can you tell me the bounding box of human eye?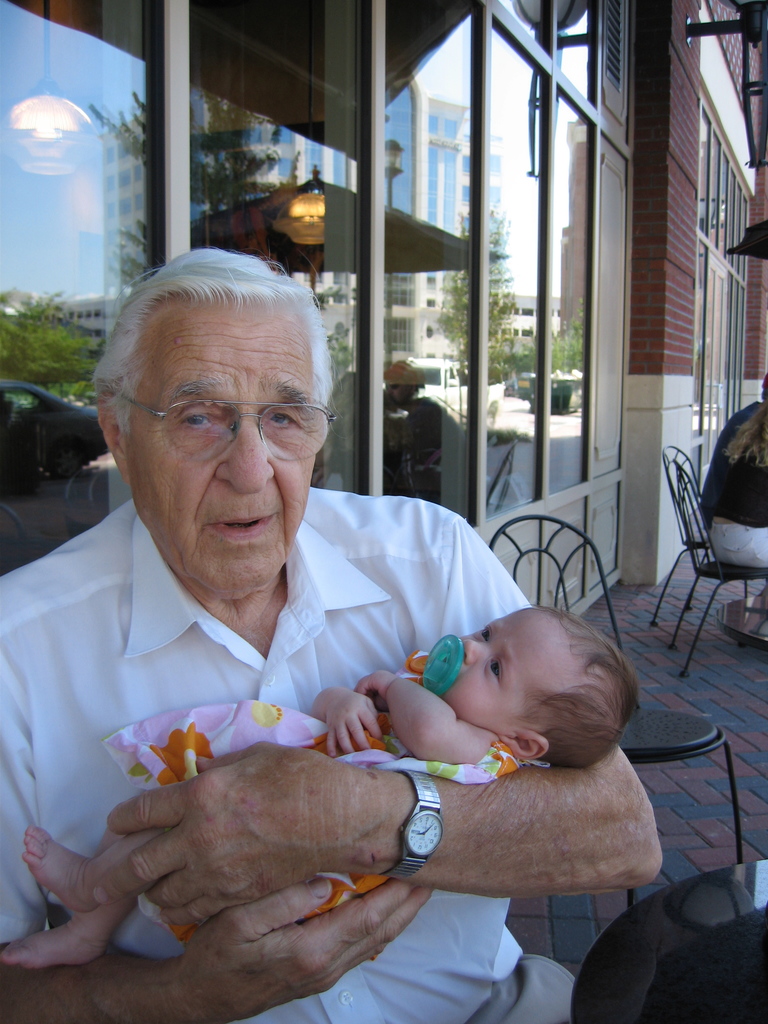
<region>483, 655, 511, 686</region>.
